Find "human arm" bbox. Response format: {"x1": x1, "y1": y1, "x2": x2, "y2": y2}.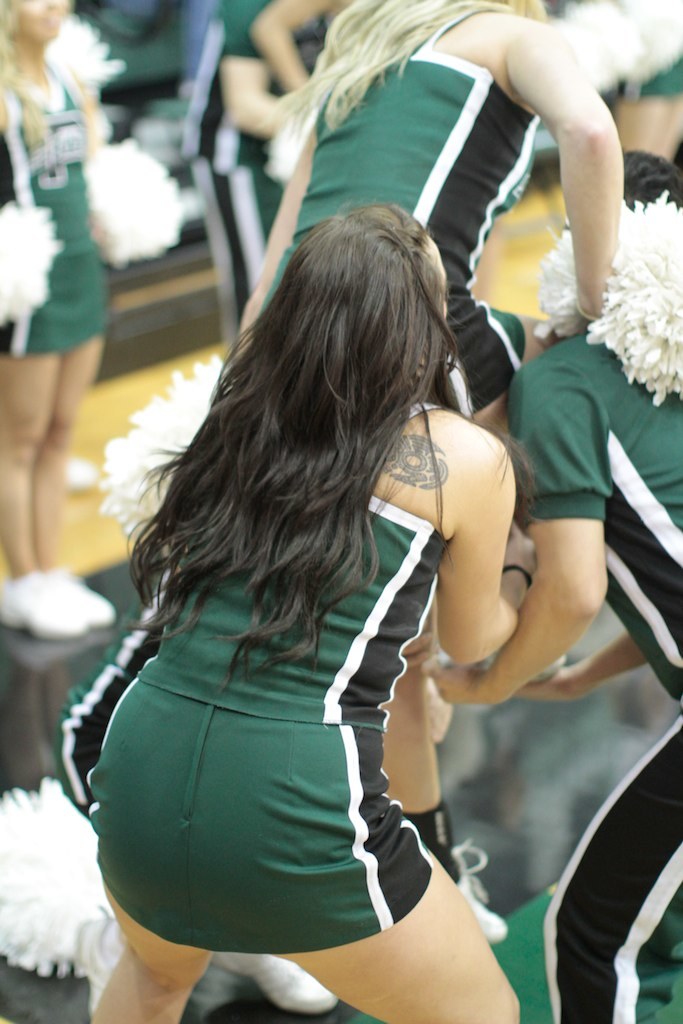
{"x1": 437, "y1": 449, "x2": 543, "y2": 664}.
